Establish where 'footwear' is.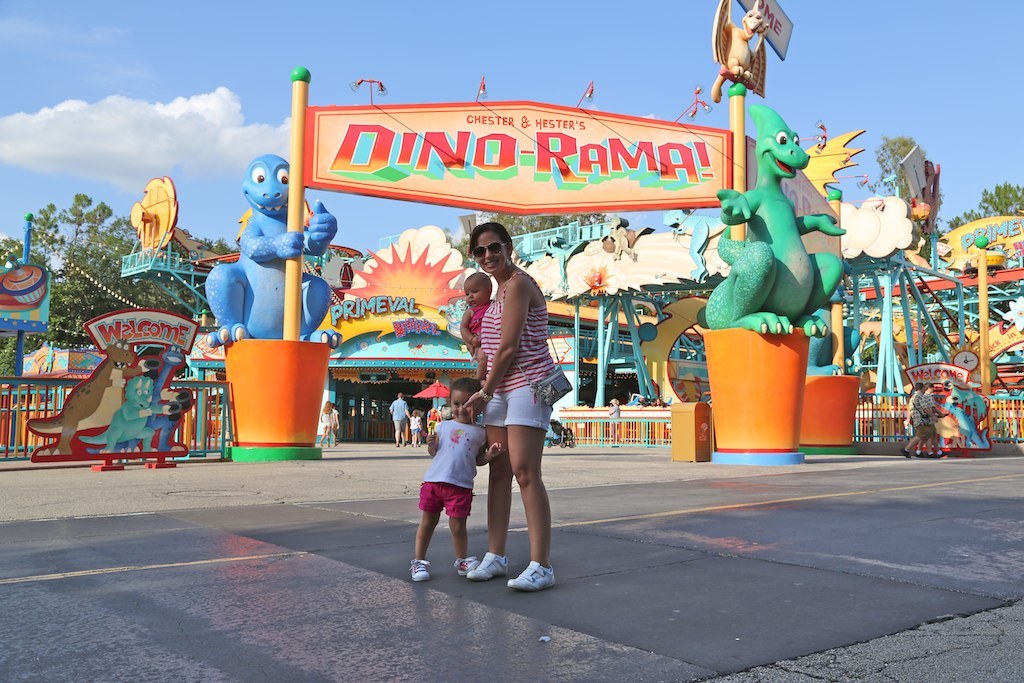
Established at (505,534,569,598).
